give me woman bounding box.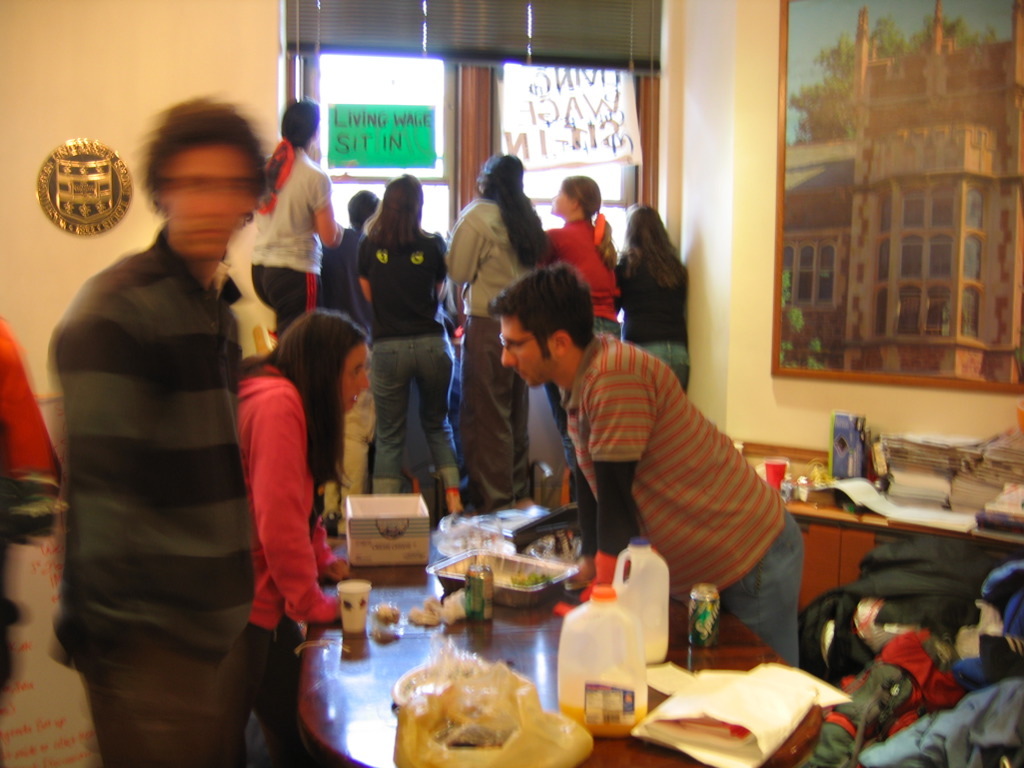
box(524, 175, 619, 490).
